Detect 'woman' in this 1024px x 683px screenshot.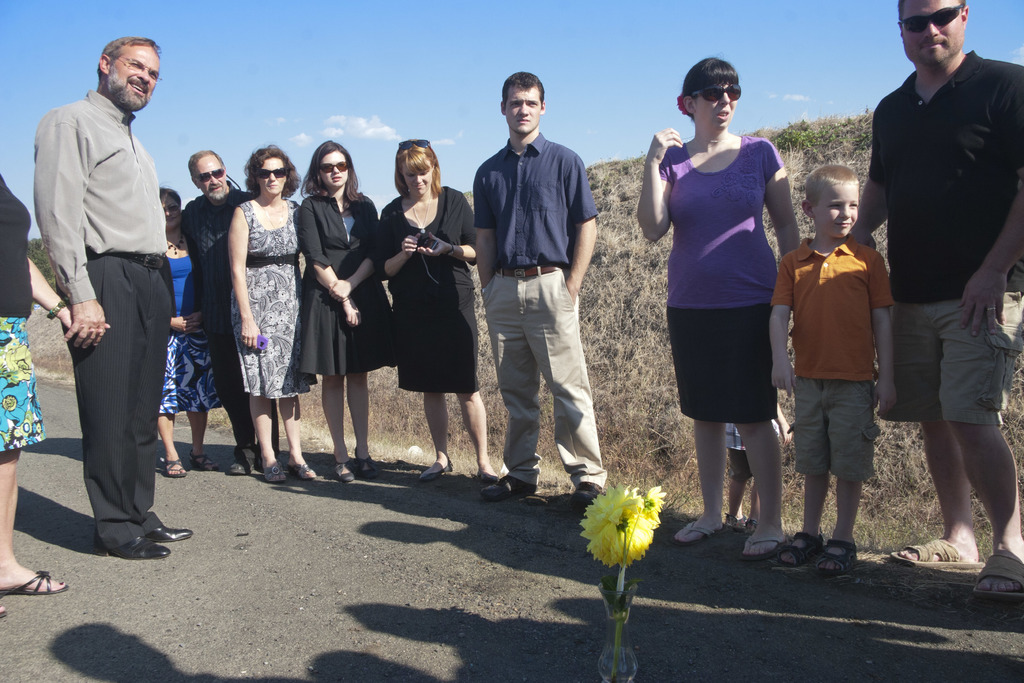
Detection: crop(227, 139, 317, 484).
